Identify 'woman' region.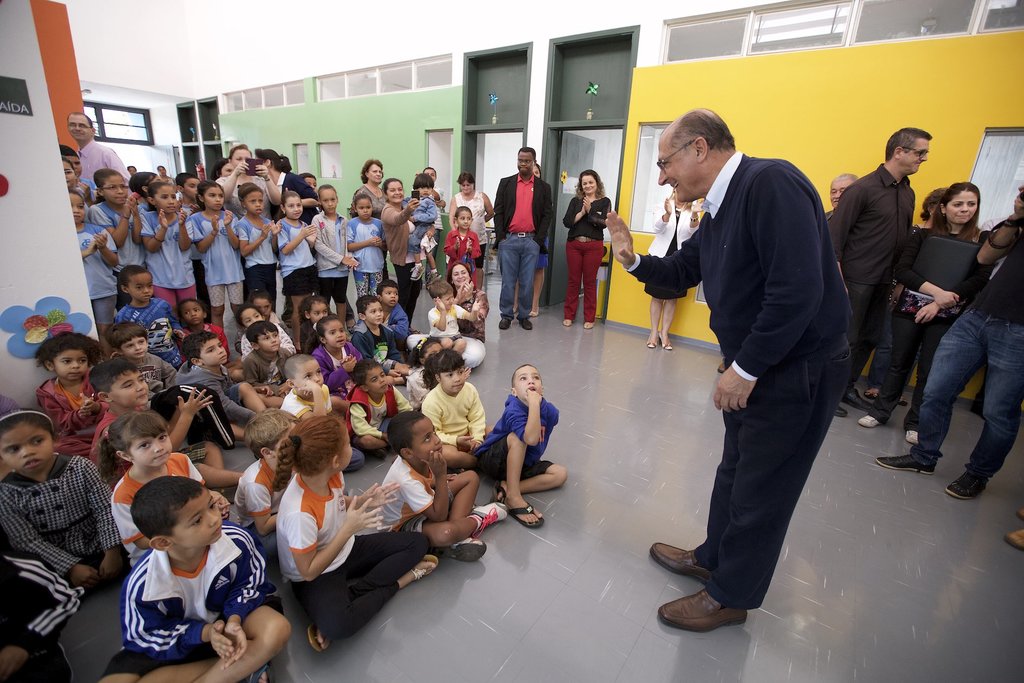
Region: x1=155 y1=165 x2=173 y2=185.
